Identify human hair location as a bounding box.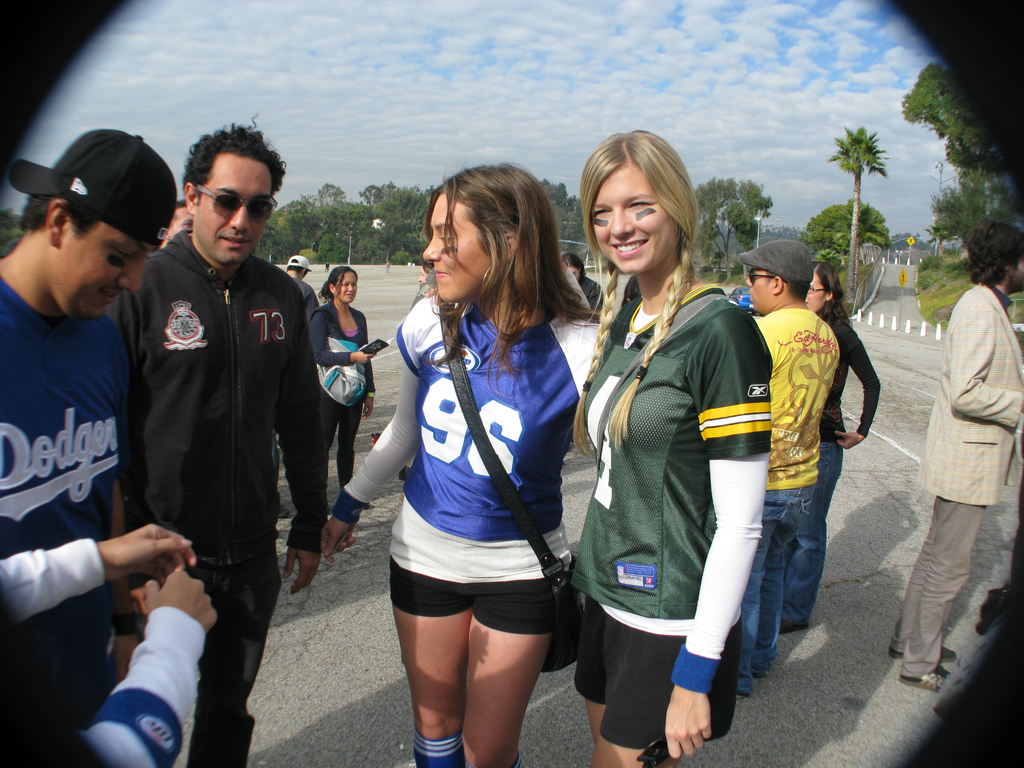
left=286, top=258, right=308, bottom=276.
